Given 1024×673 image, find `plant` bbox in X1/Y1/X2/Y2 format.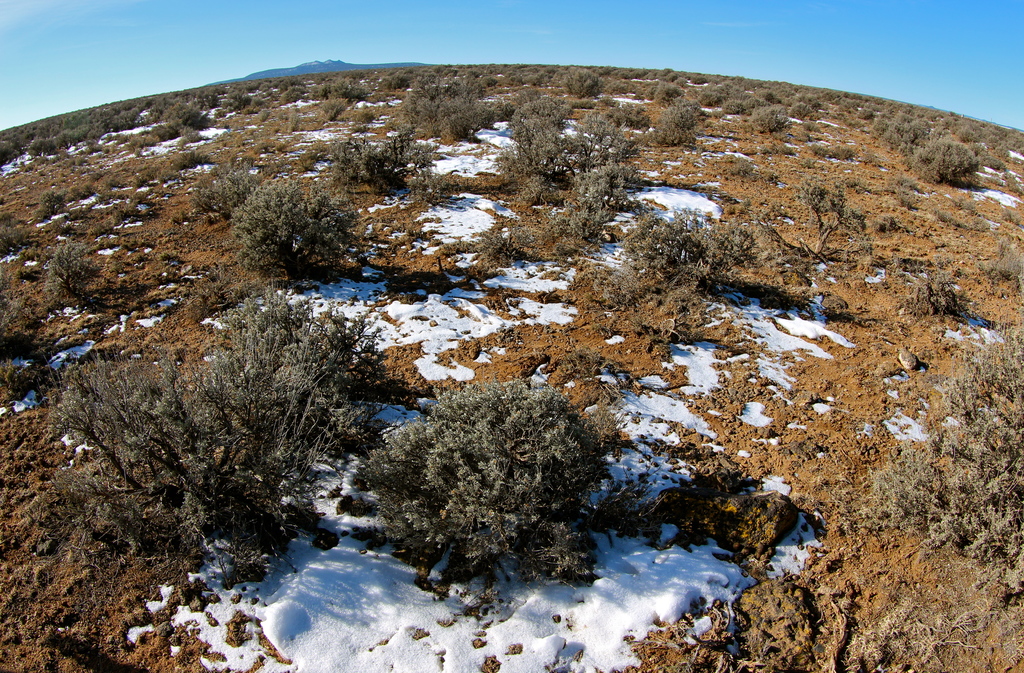
0/273/28/338.
